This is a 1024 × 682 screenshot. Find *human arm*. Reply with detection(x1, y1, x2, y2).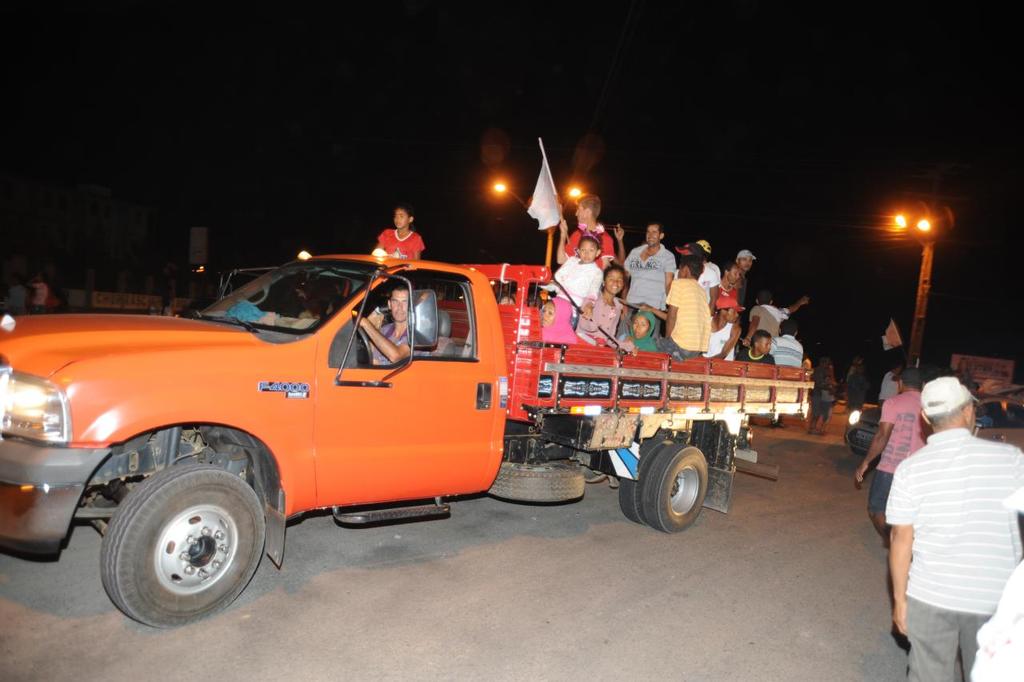
detection(778, 295, 811, 314).
